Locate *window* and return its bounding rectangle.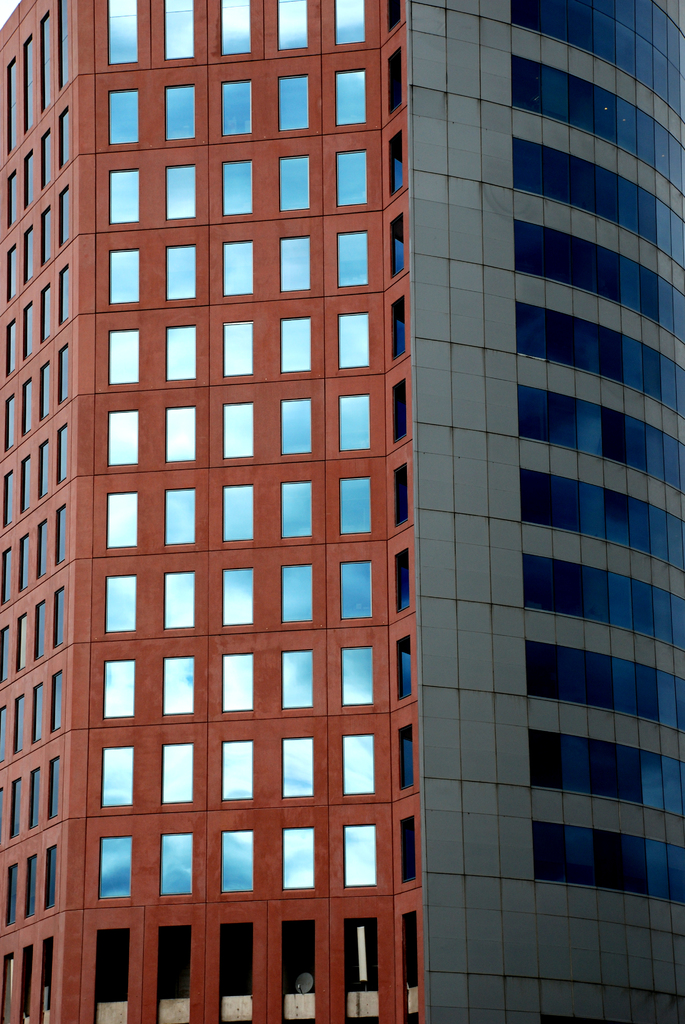
detection(109, 166, 141, 223).
